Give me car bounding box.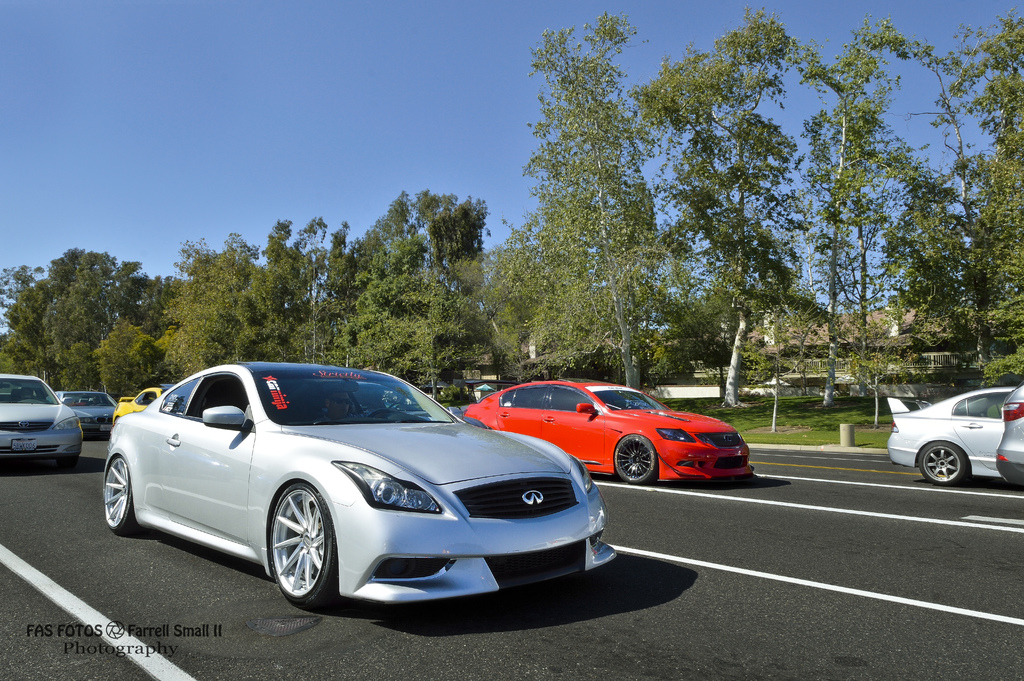
(114, 380, 174, 430).
